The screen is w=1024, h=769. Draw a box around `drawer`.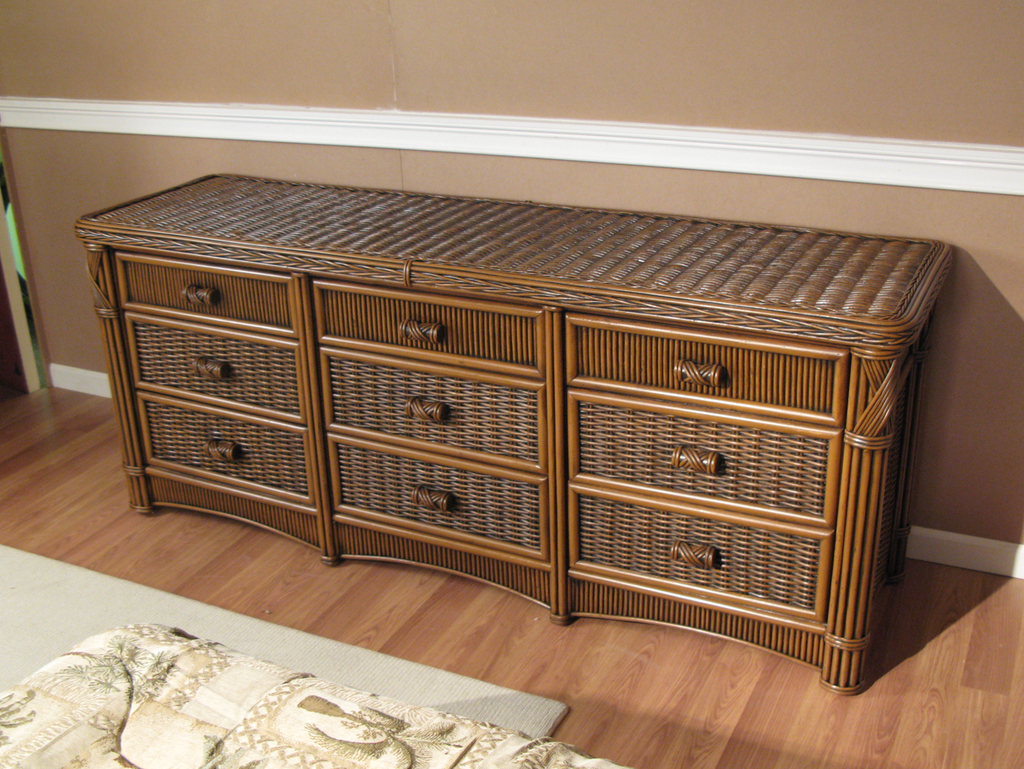
left=566, top=316, right=840, bottom=424.
